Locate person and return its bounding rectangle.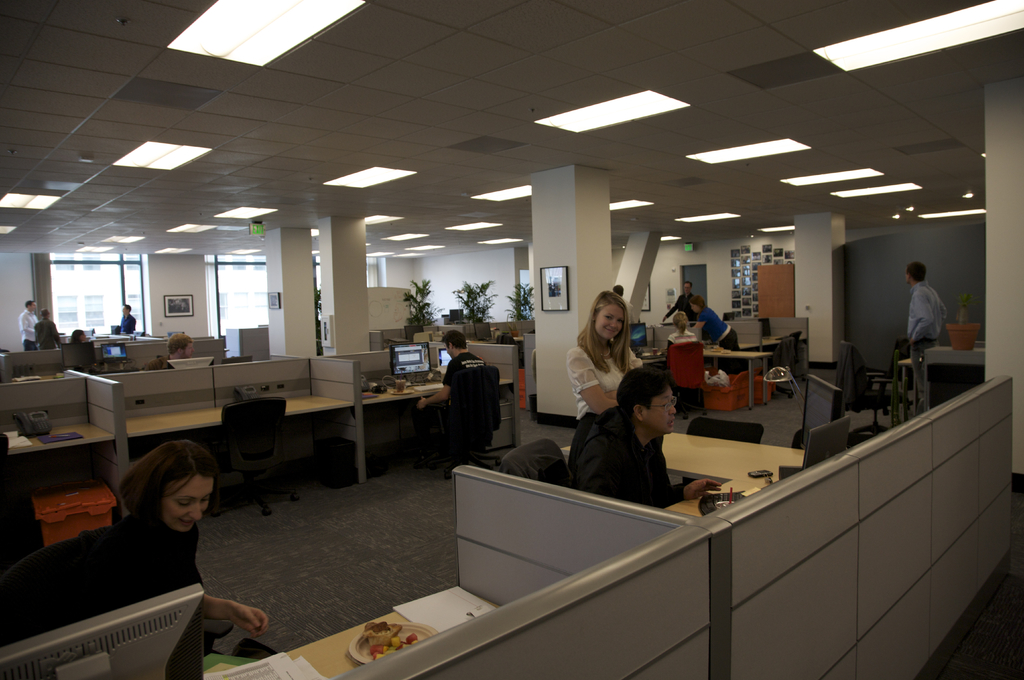
19, 298, 37, 352.
